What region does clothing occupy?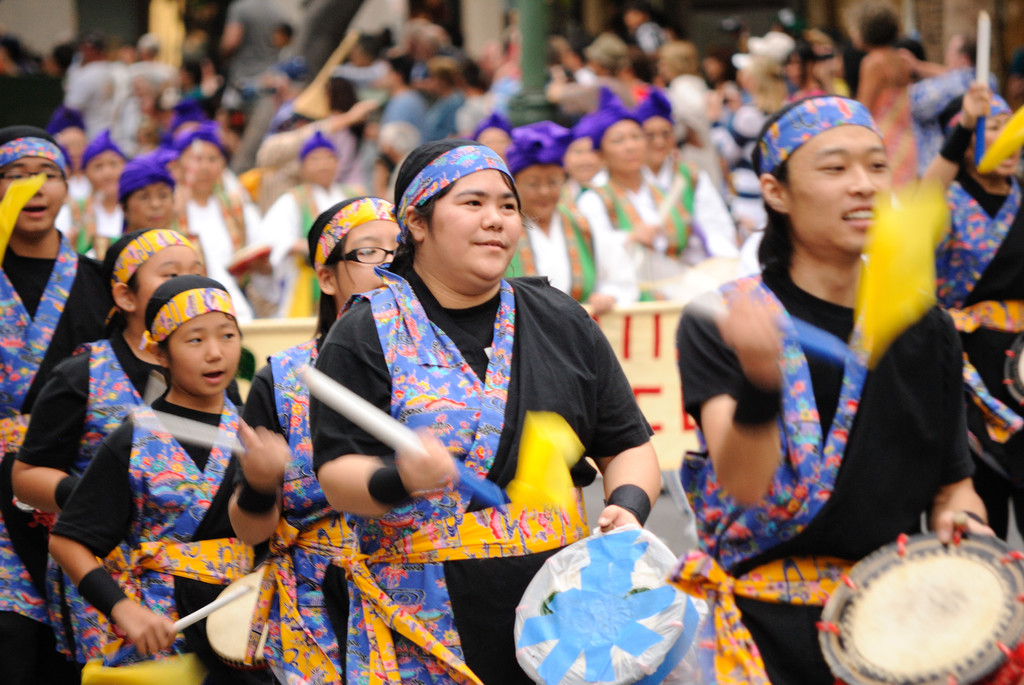
l=243, t=329, r=321, b=684.
